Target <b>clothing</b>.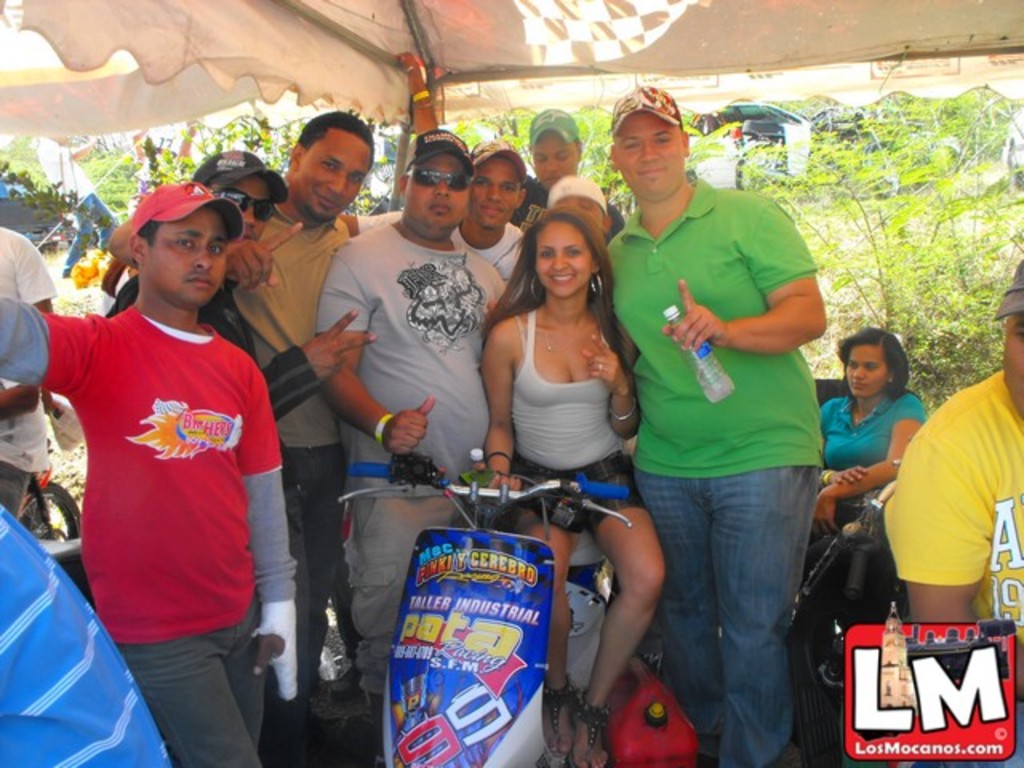
Target region: (0,301,299,766).
